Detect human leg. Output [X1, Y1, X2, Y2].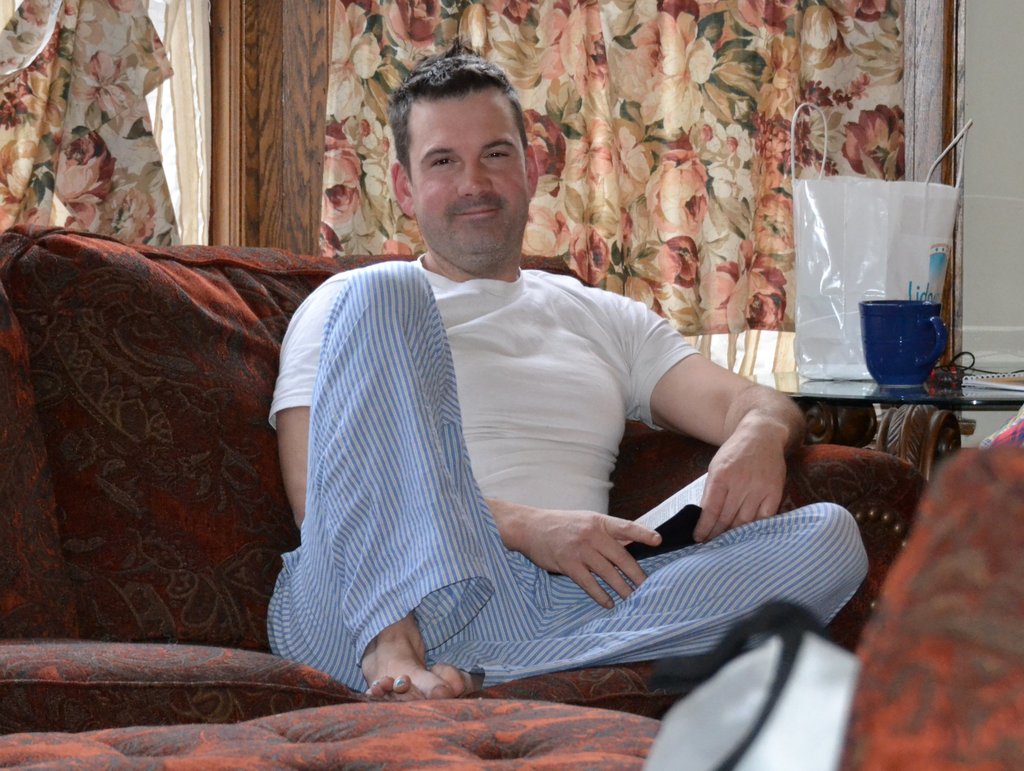
[268, 260, 541, 701].
